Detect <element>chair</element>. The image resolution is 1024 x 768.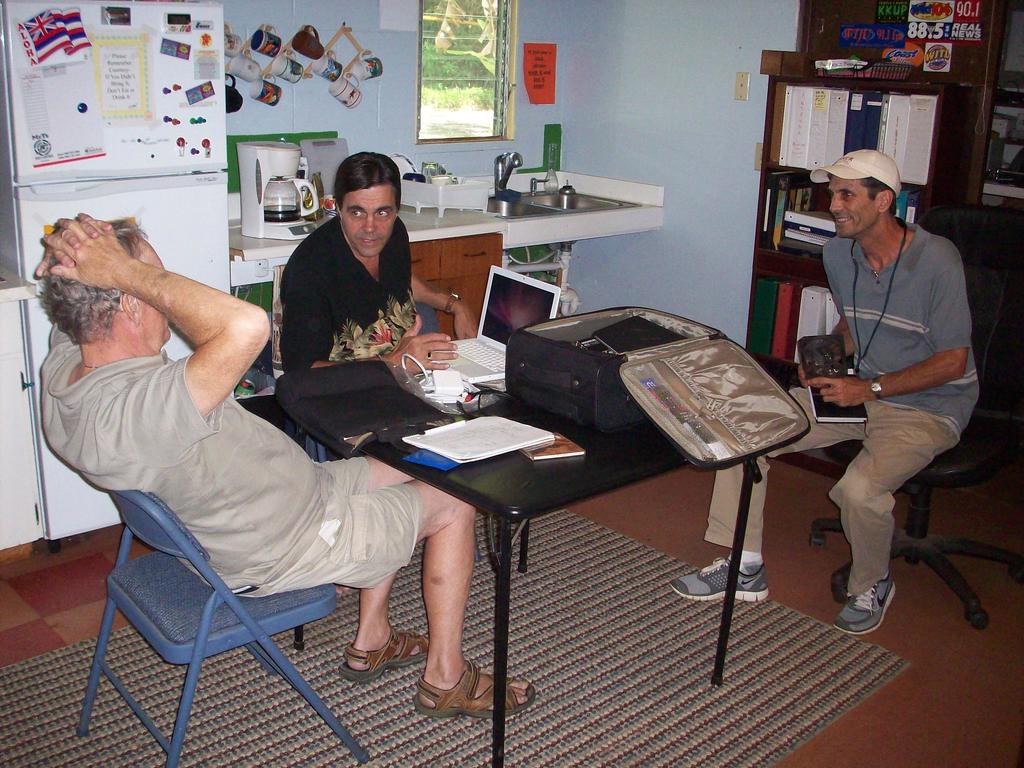
(808, 205, 1023, 631).
